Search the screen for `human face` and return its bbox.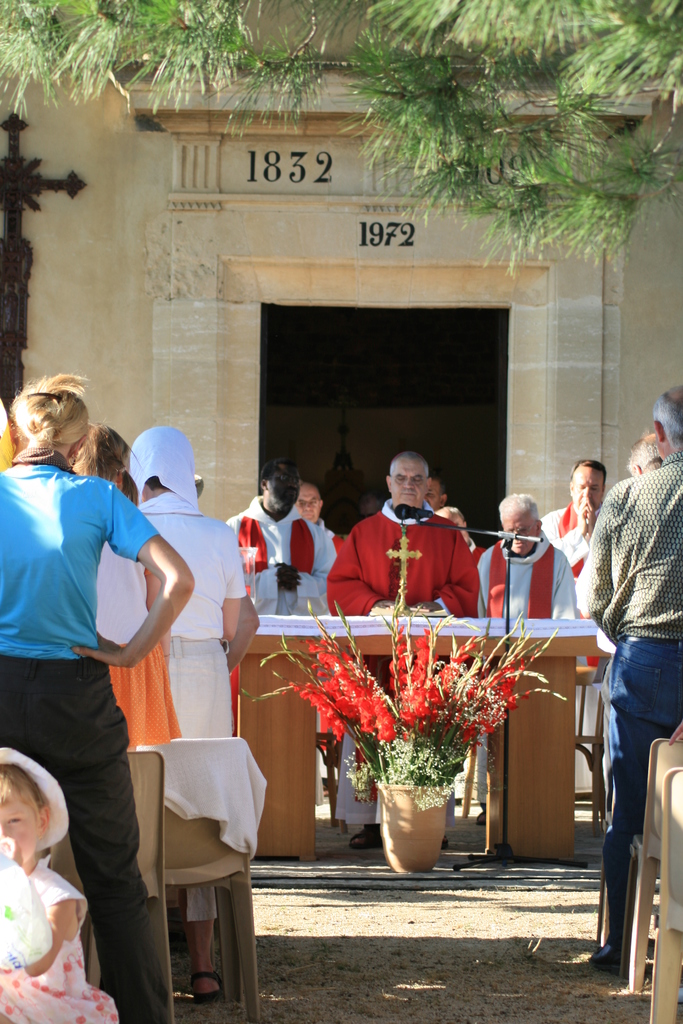
Found: bbox=[570, 474, 602, 514].
